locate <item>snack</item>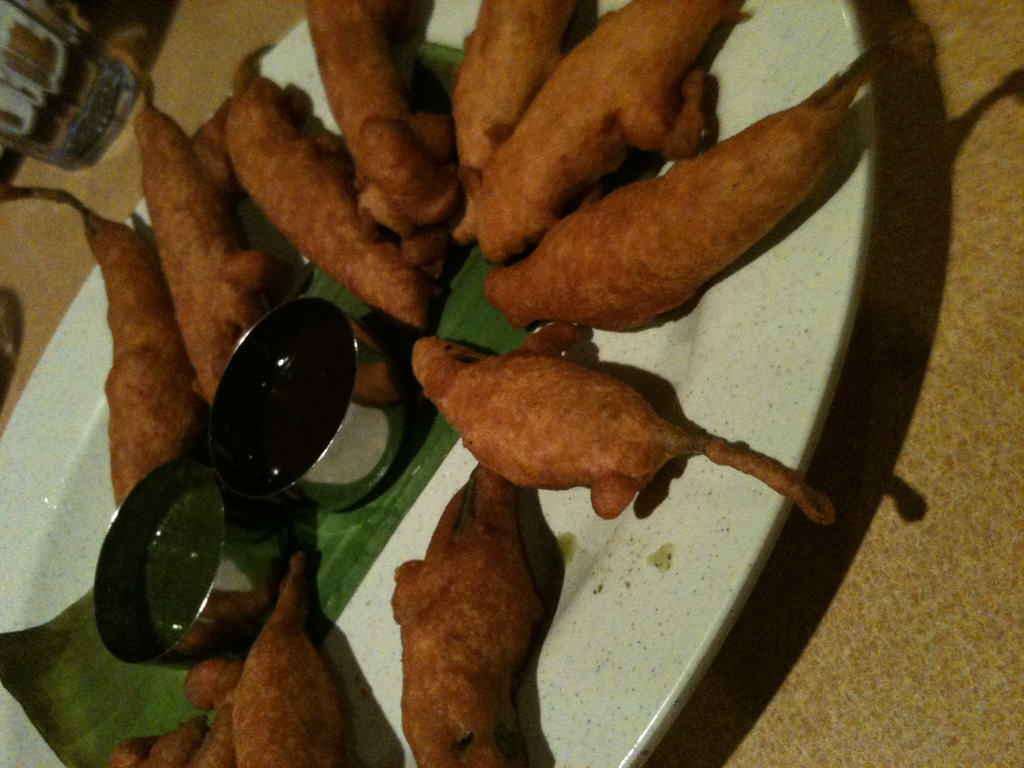
486,0,744,261
